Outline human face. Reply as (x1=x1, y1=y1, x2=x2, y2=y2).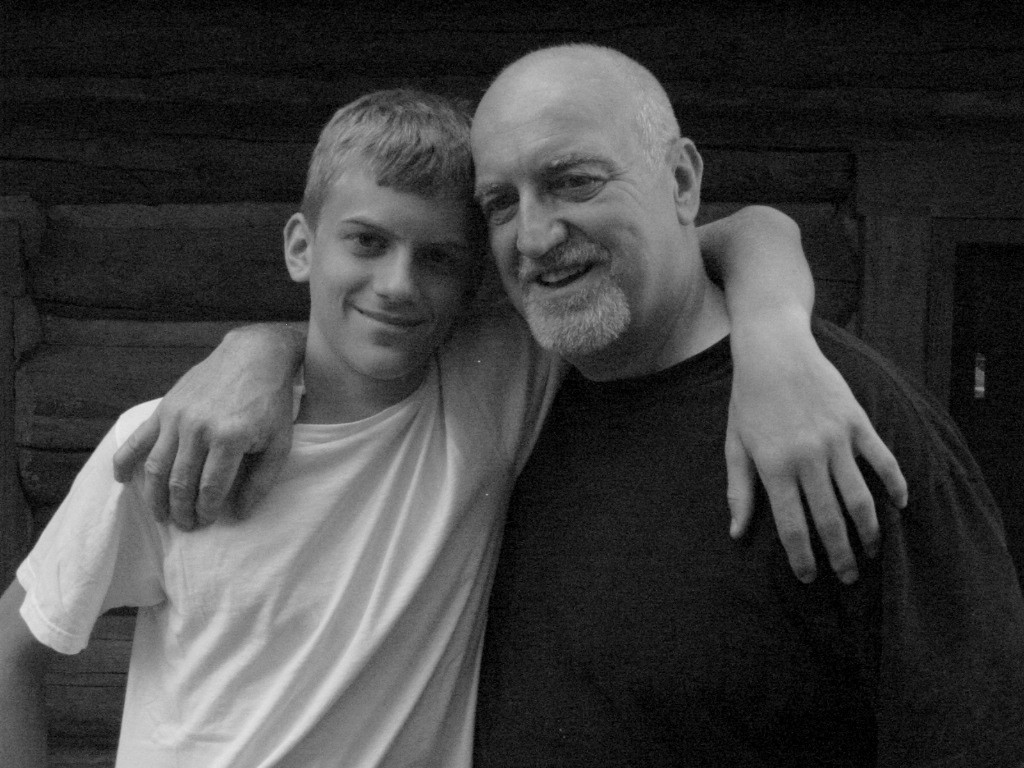
(x1=317, y1=191, x2=468, y2=380).
